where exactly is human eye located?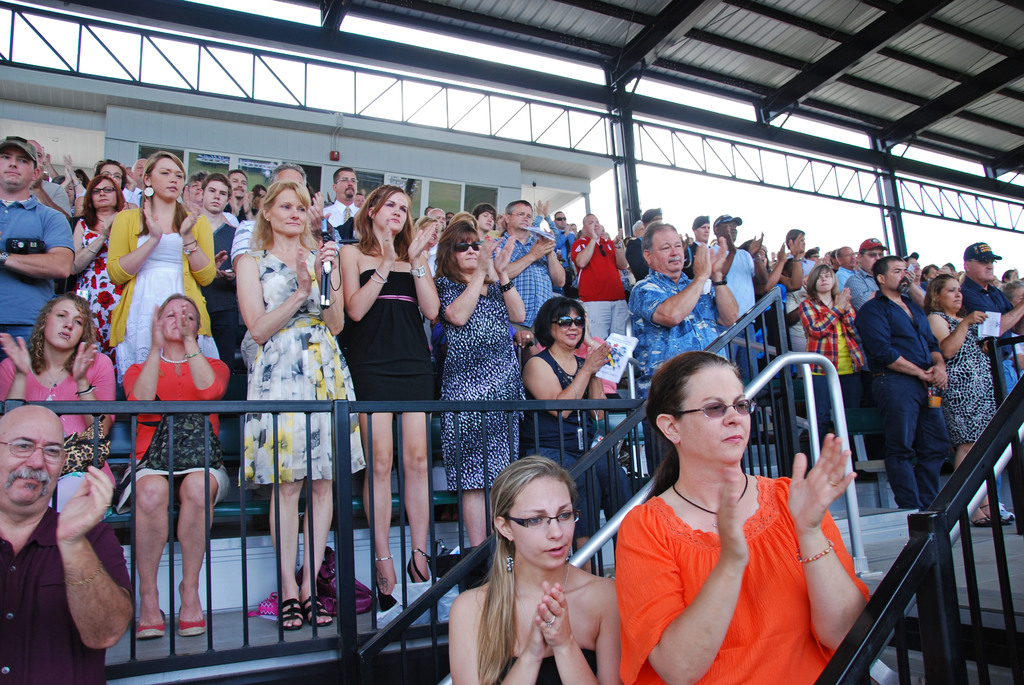
Its bounding box is (0,155,9,160).
